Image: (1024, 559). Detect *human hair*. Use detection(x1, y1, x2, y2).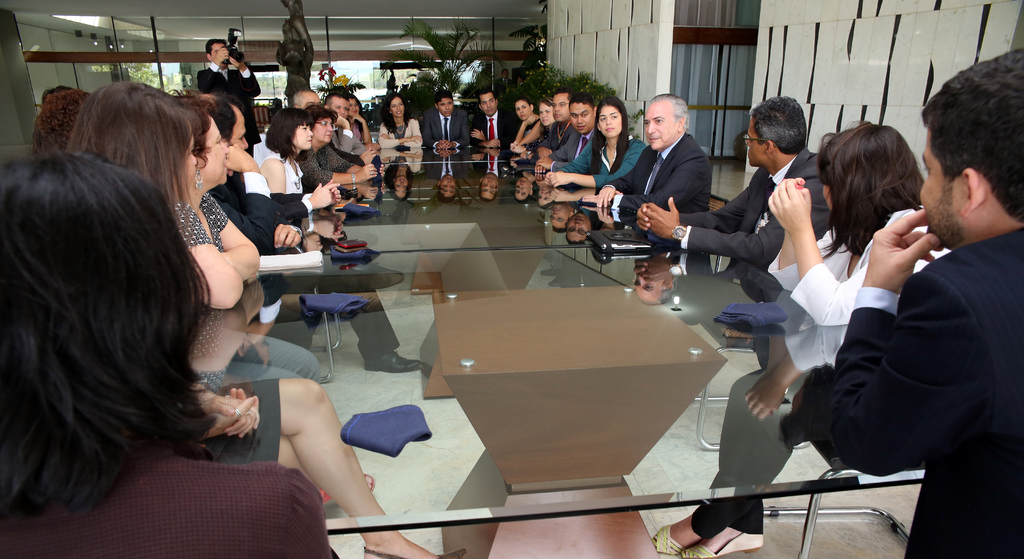
detection(502, 70, 508, 75).
